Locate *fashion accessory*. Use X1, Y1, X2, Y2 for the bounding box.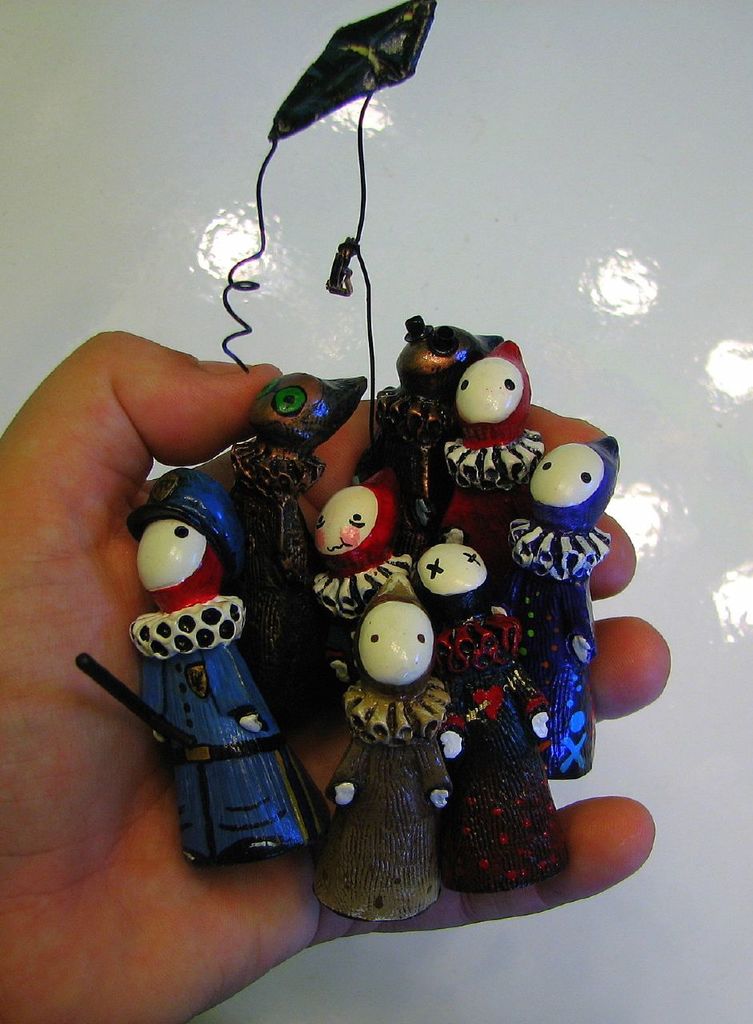
507, 518, 612, 577.
